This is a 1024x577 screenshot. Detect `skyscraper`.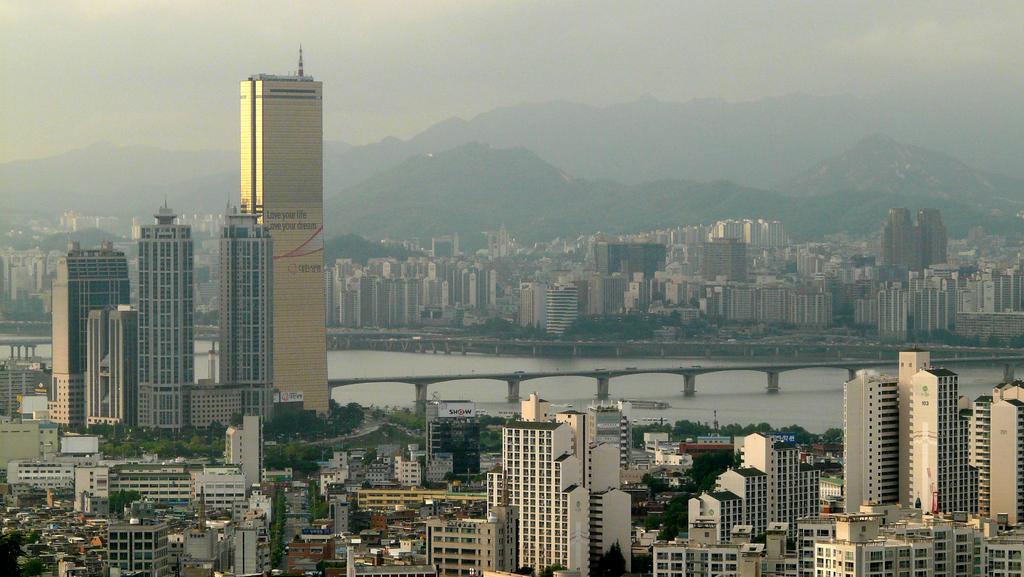
bbox=[430, 232, 458, 262].
